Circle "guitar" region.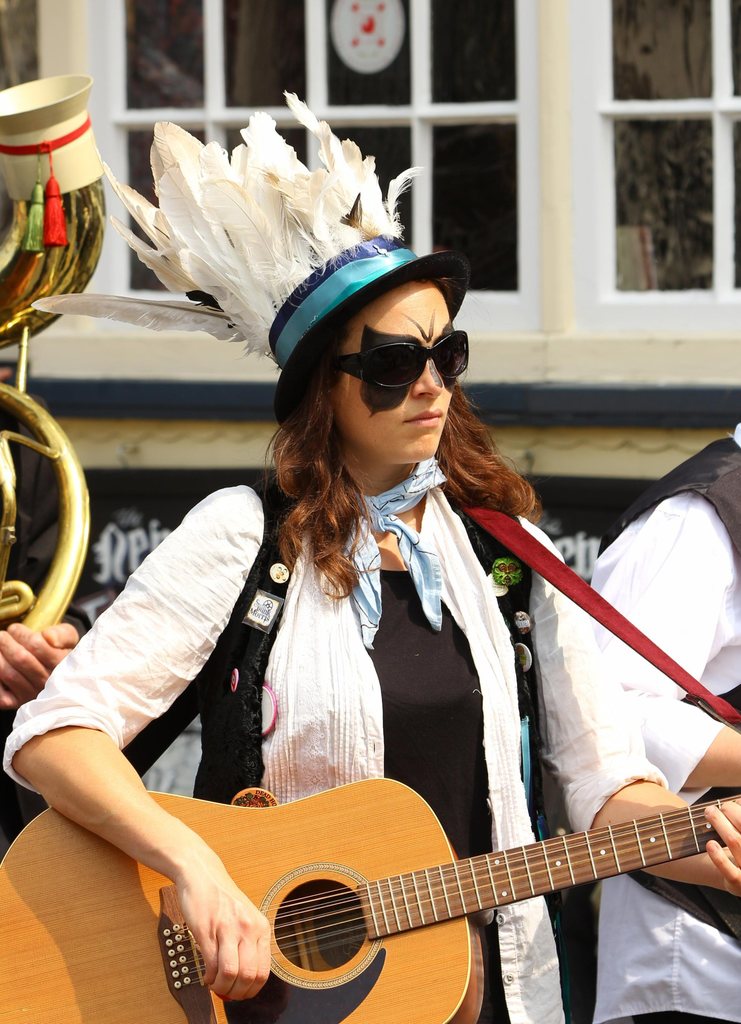
Region: box(0, 774, 740, 1023).
